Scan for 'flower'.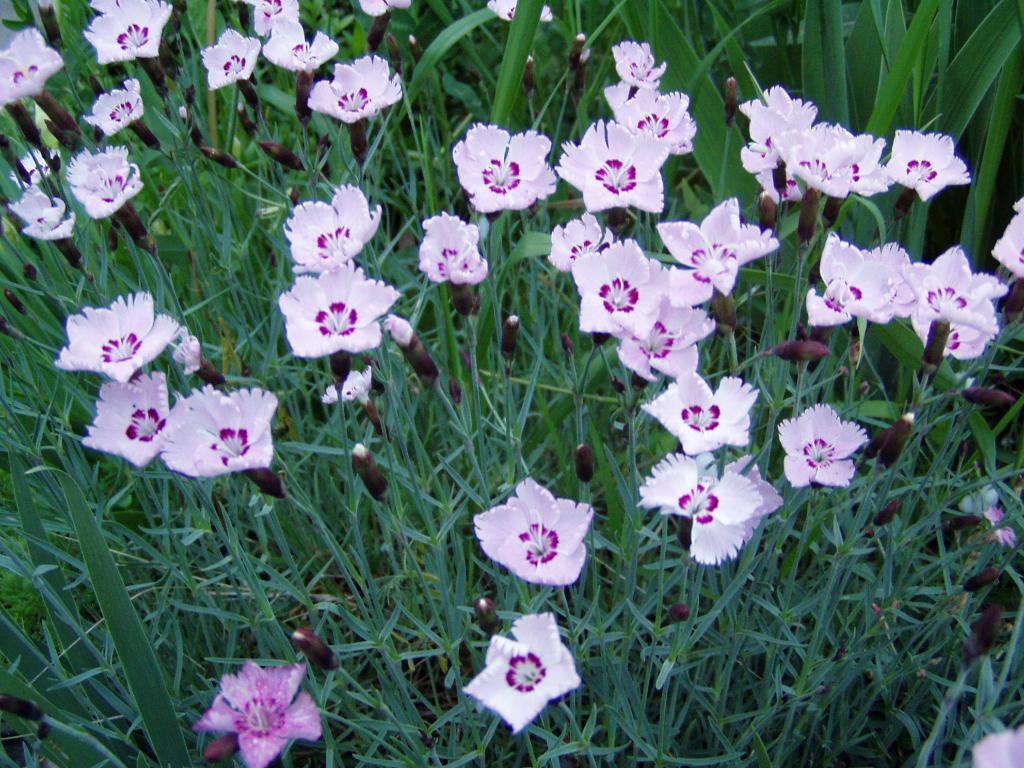
Scan result: (left=417, top=209, right=492, bottom=287).
